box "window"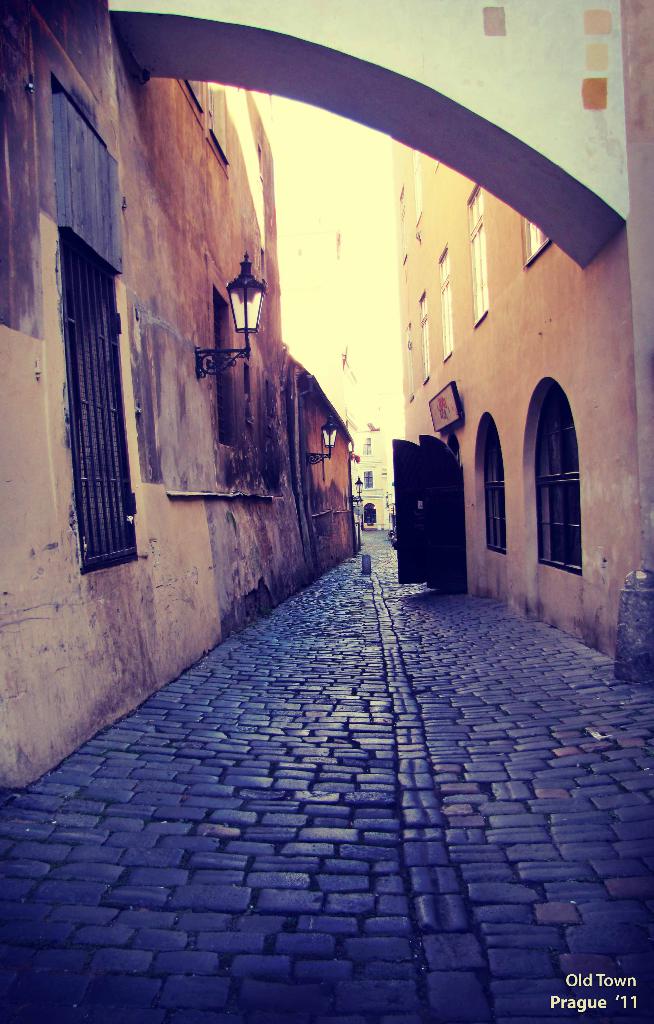
429:239:467:357
